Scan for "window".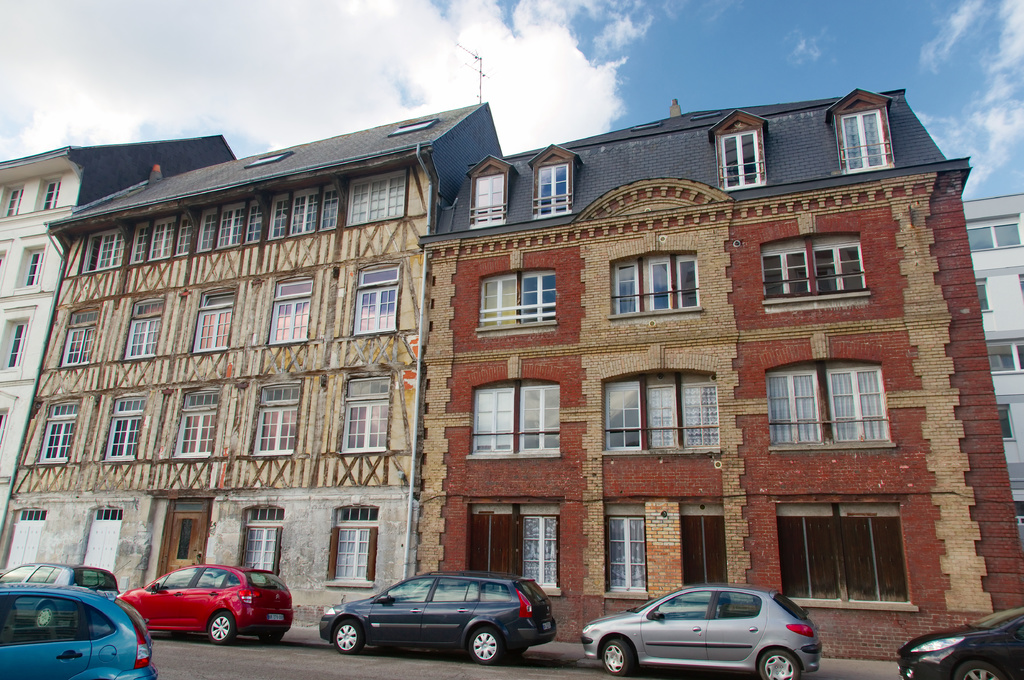
Scan result: bbox(51, 308, 99, 367).
